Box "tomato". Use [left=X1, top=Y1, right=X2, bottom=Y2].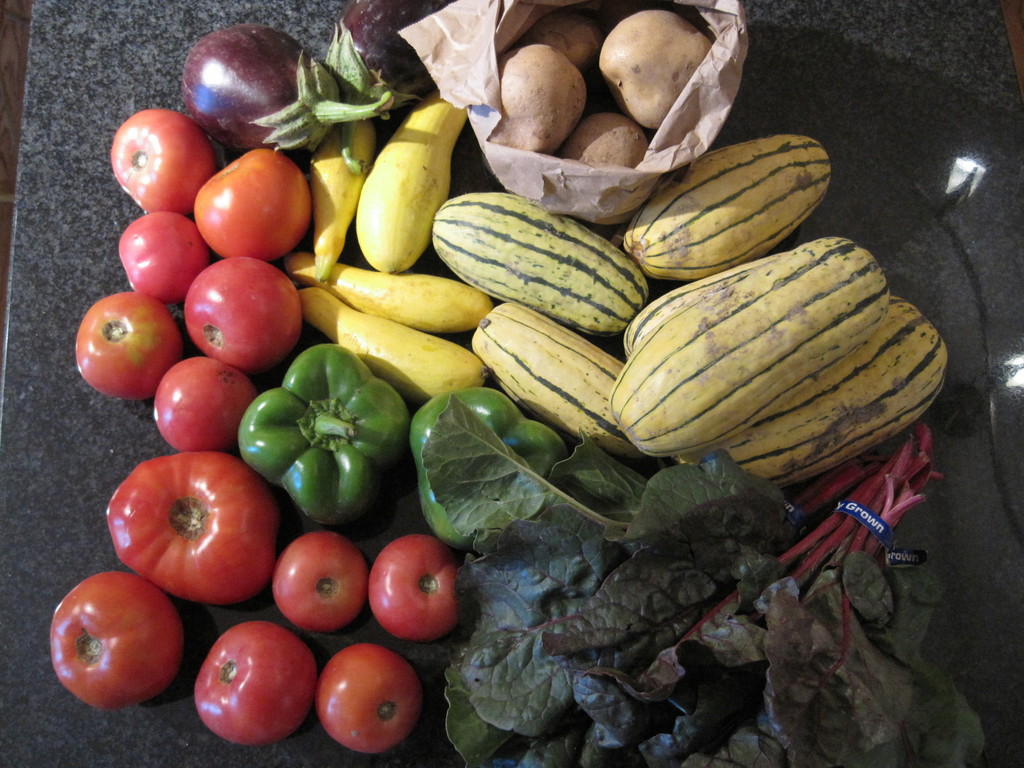
[left=364, top=533, right=457, bottom=643].
